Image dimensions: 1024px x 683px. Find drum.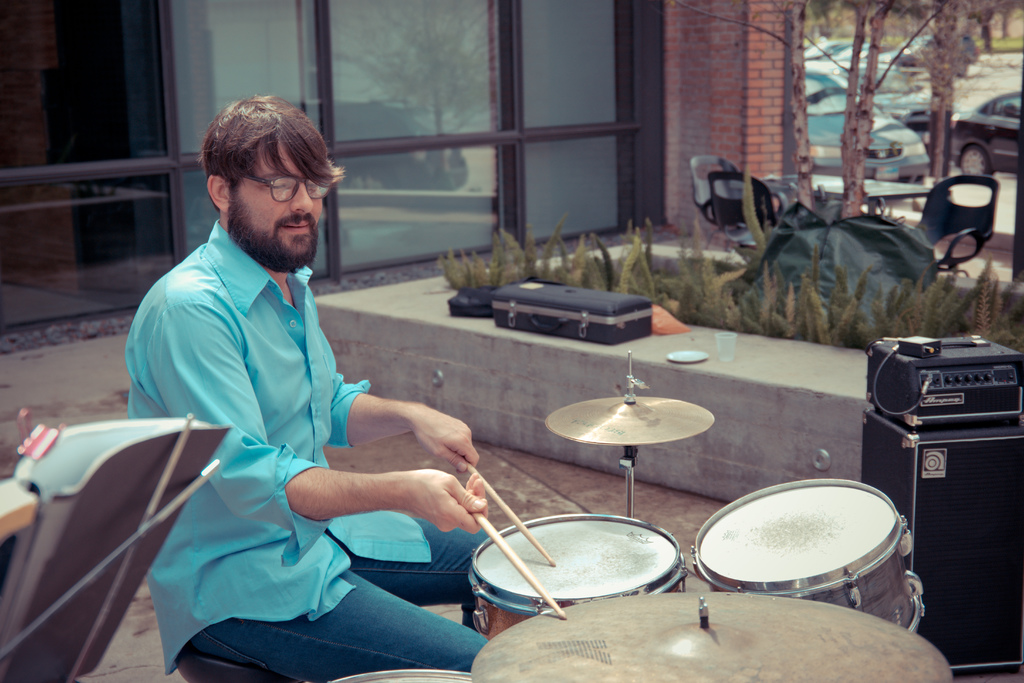
select_region(473, 513, 690, 645).
